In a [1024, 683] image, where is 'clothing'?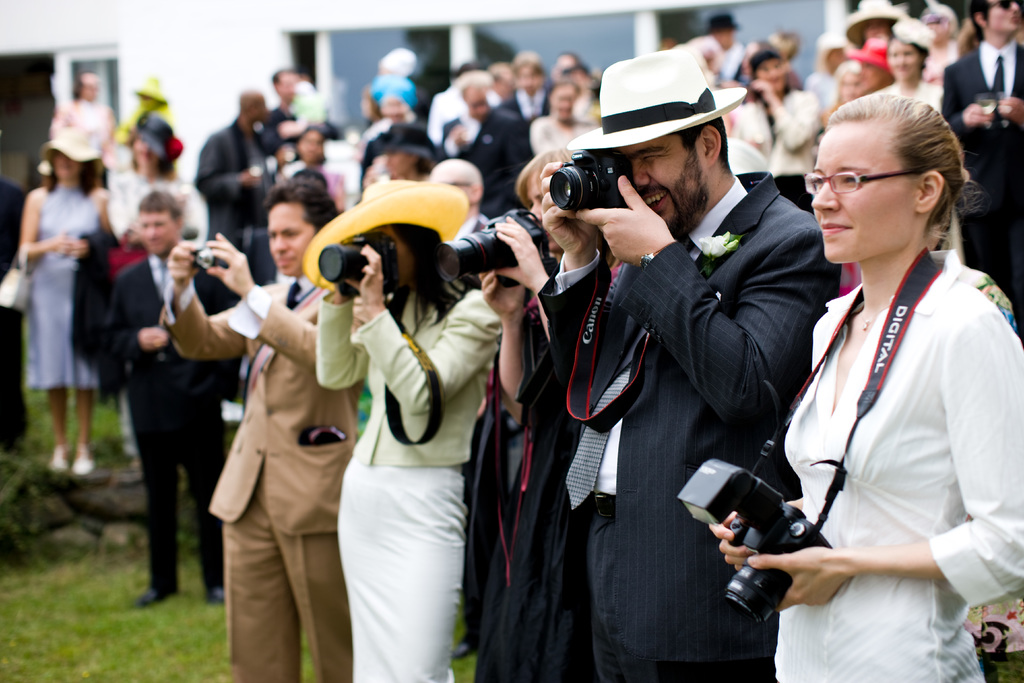
[x1=528, y1=115, x2=601, y2=153].
